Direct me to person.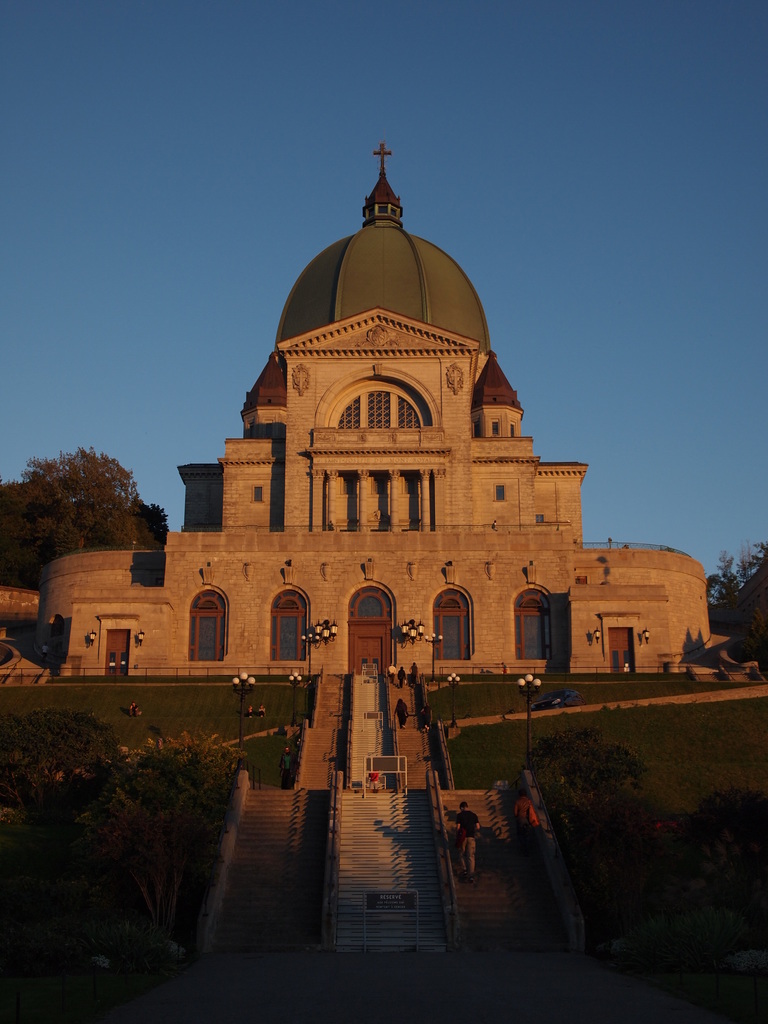
Direction: (499,660,506,673).
